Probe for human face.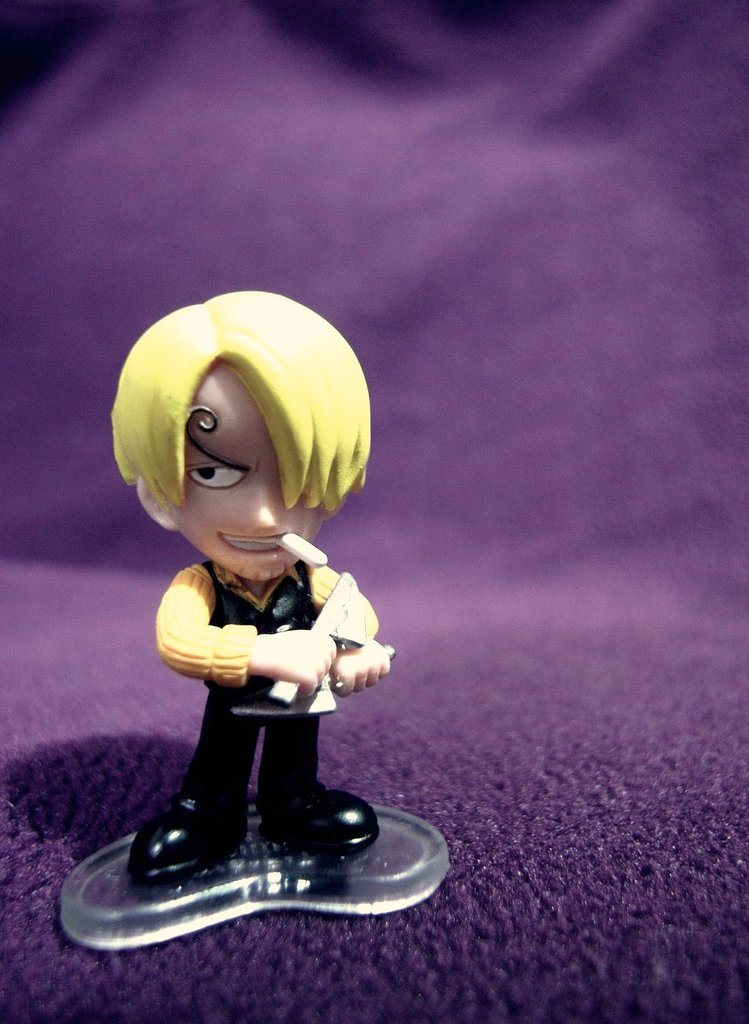
Probe result: [x1=167, y1=364, x2=332, y2=588].
